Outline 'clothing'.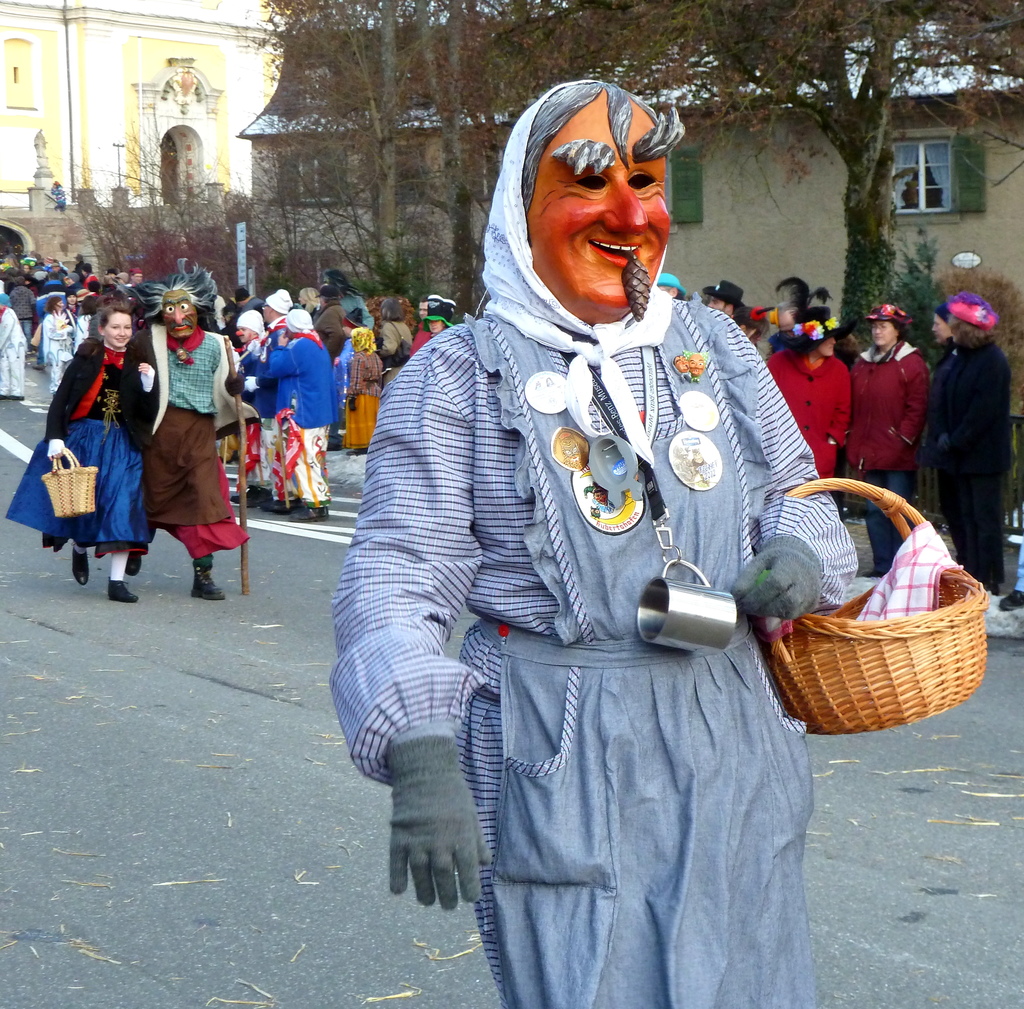
Outline: box=[258, 332, 342, 492].
